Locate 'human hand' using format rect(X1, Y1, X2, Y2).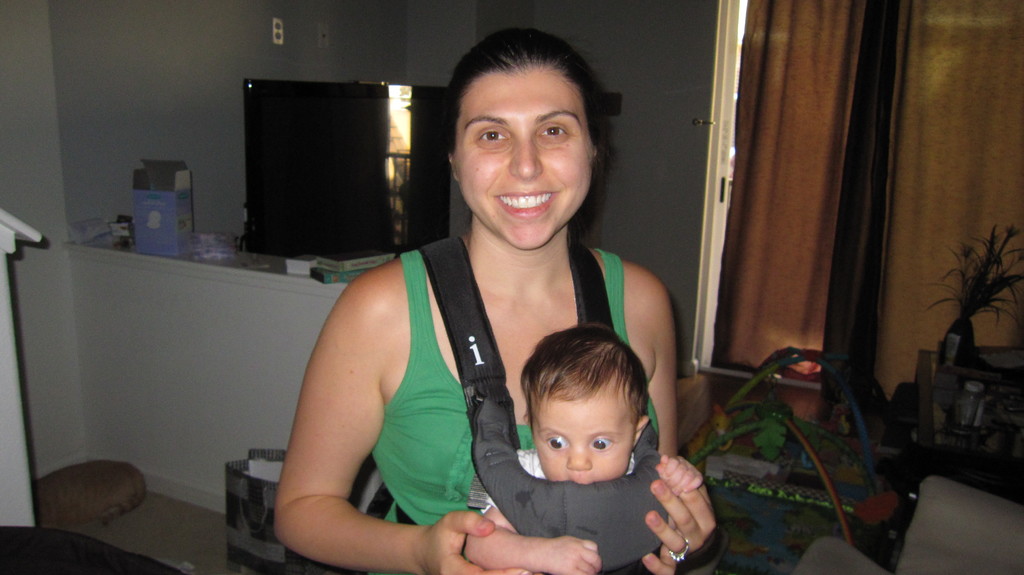
rect(647, 446, 715, 549).
